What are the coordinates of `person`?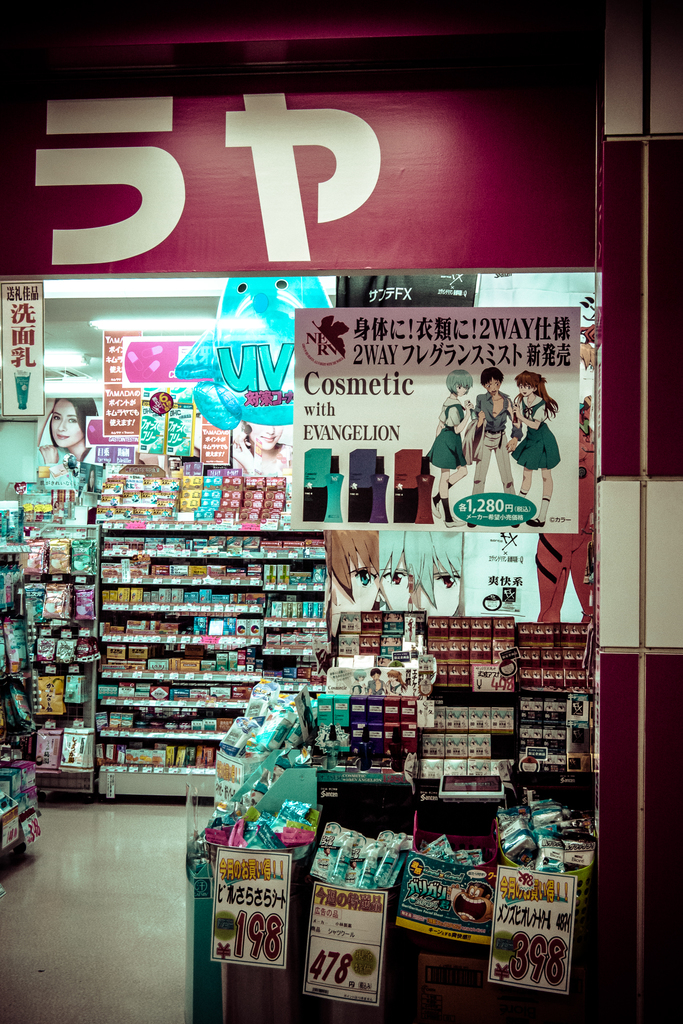
513/370/561/525.
